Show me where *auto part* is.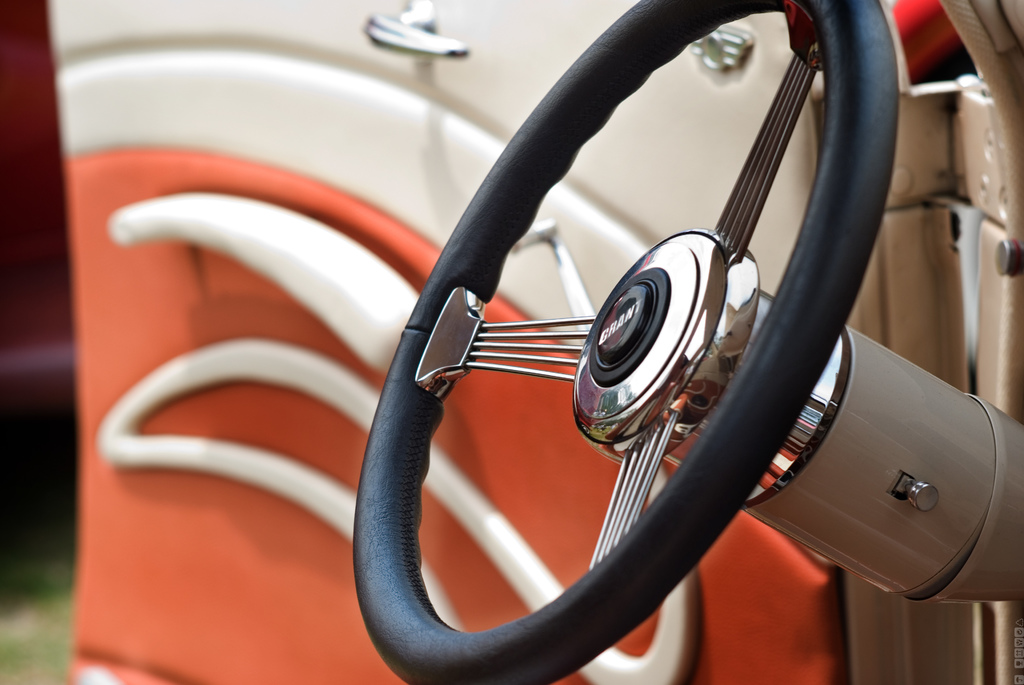
*auto part* is at [829, 0, 1023, 684].
